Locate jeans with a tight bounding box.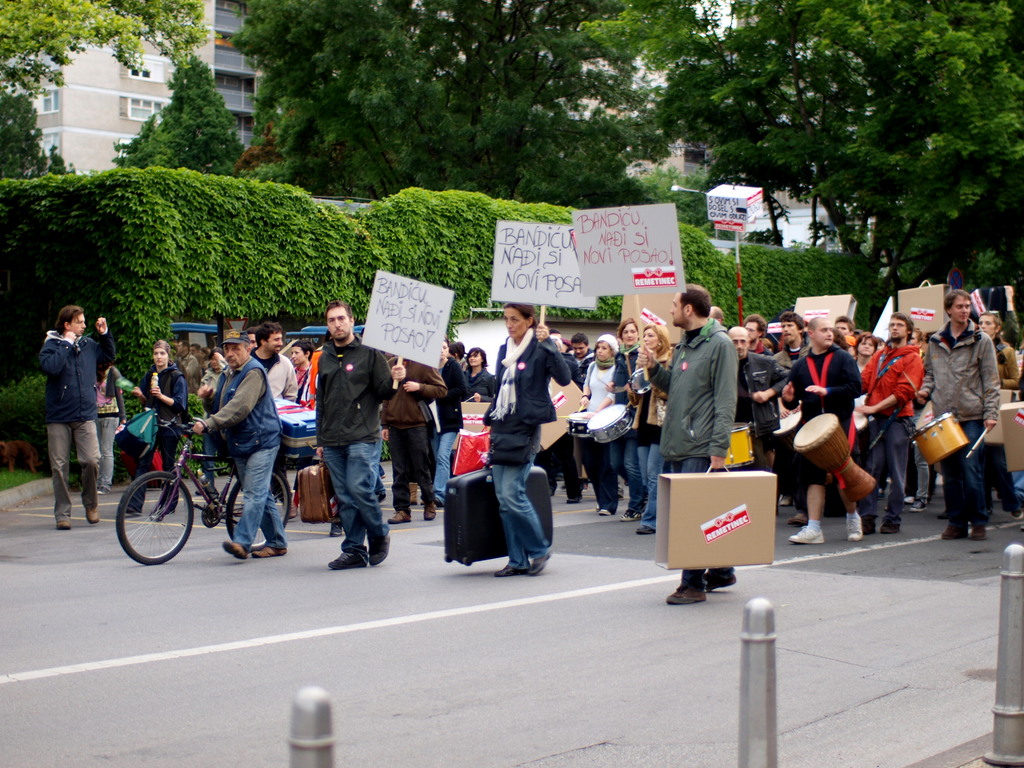
(x1=672, y1=462, x2=732, y2=591).
